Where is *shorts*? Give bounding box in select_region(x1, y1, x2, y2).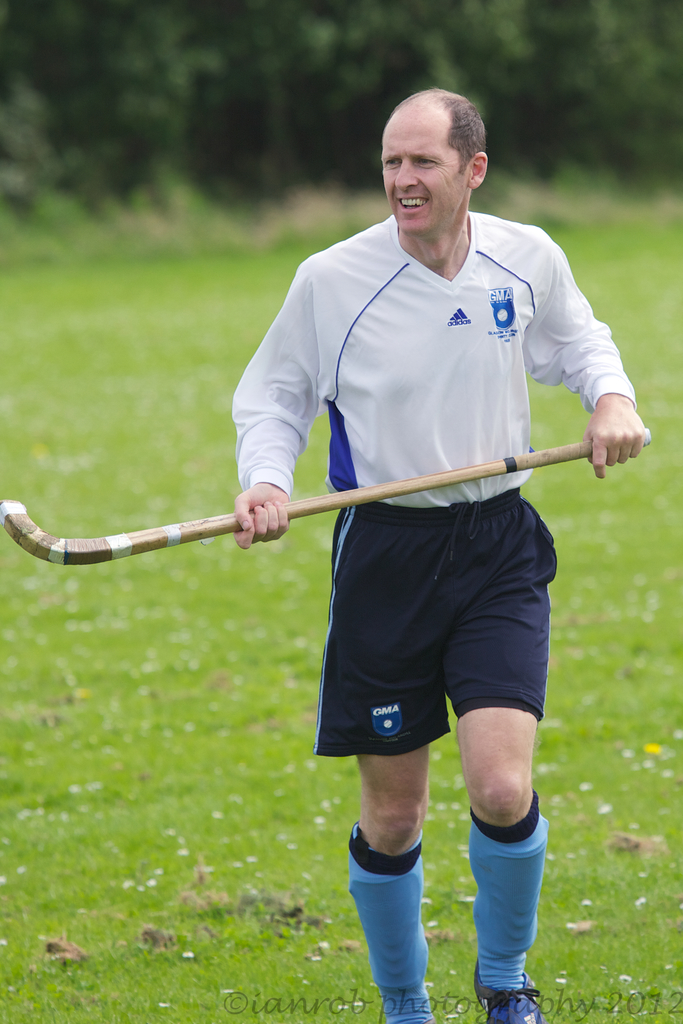
select_region(317, 509, 586, 772).
